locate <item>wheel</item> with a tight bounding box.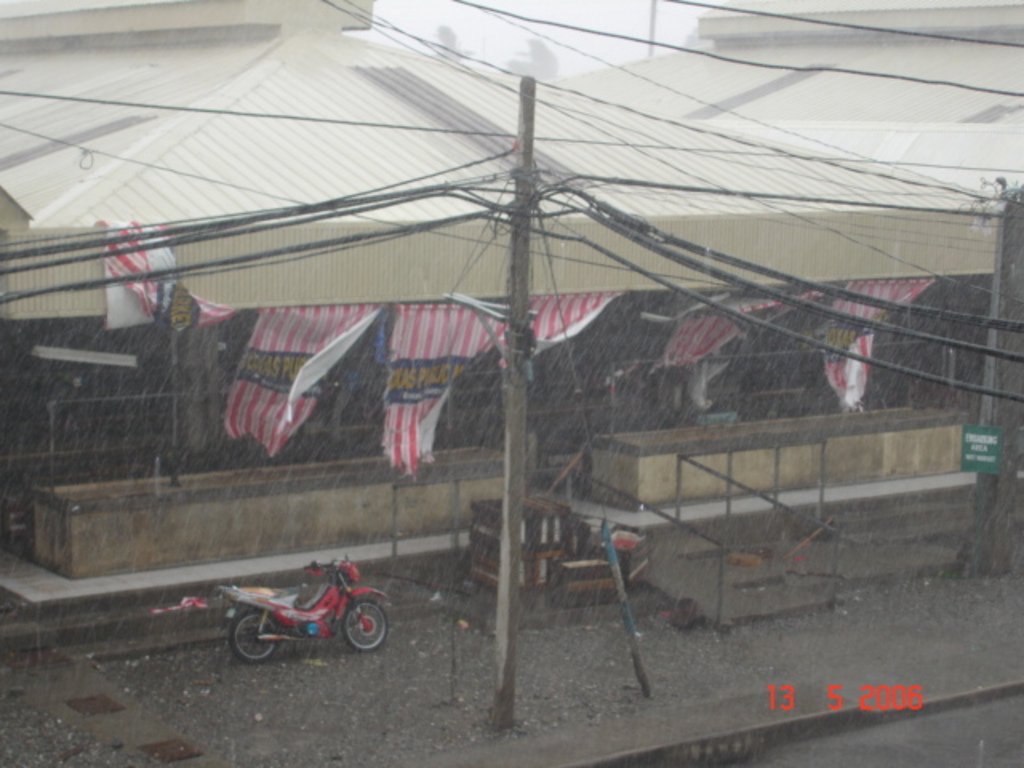
<region>229, 610, 285, 664</region>.
